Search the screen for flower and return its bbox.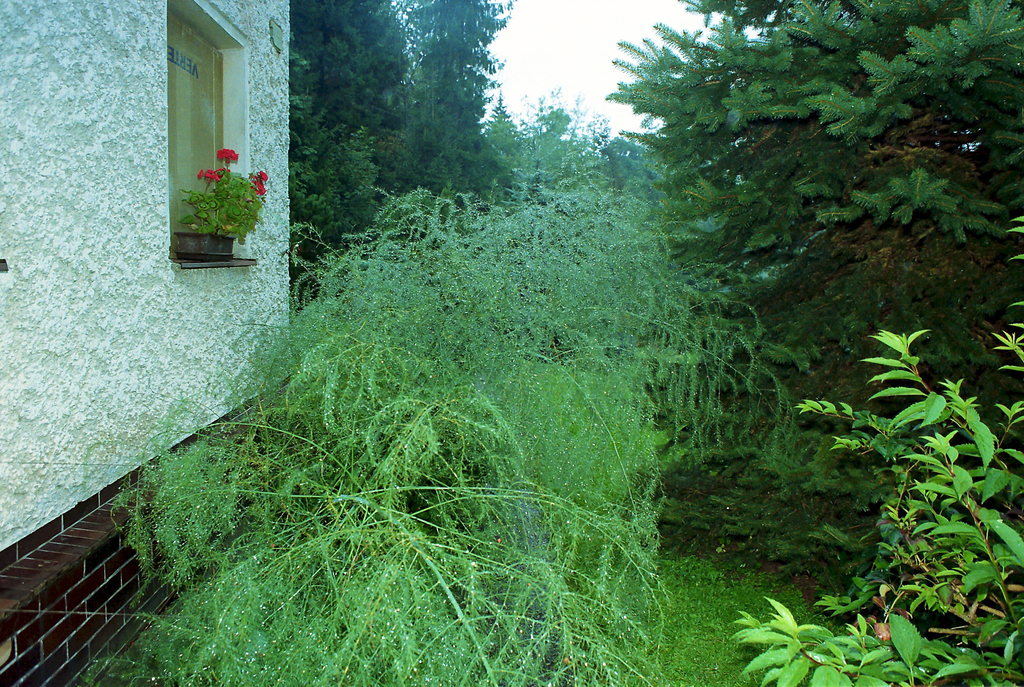
Found: 250, 172, 269, 200.
